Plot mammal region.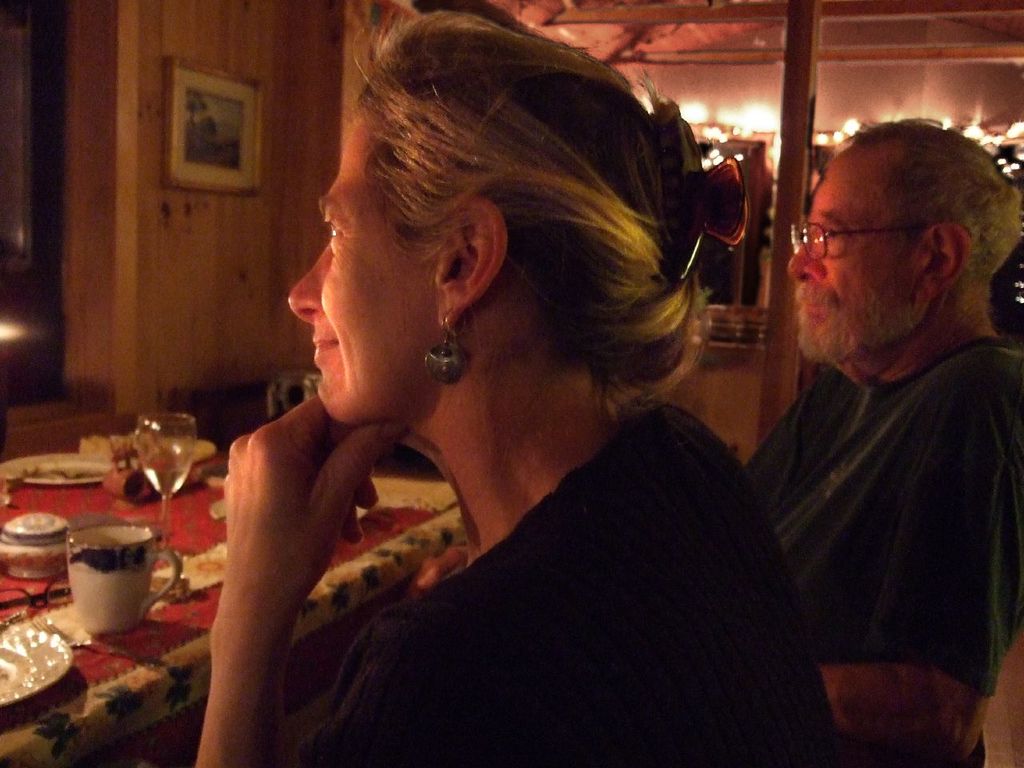
Plotted at <region>192, 8, 846, 767</region>.
